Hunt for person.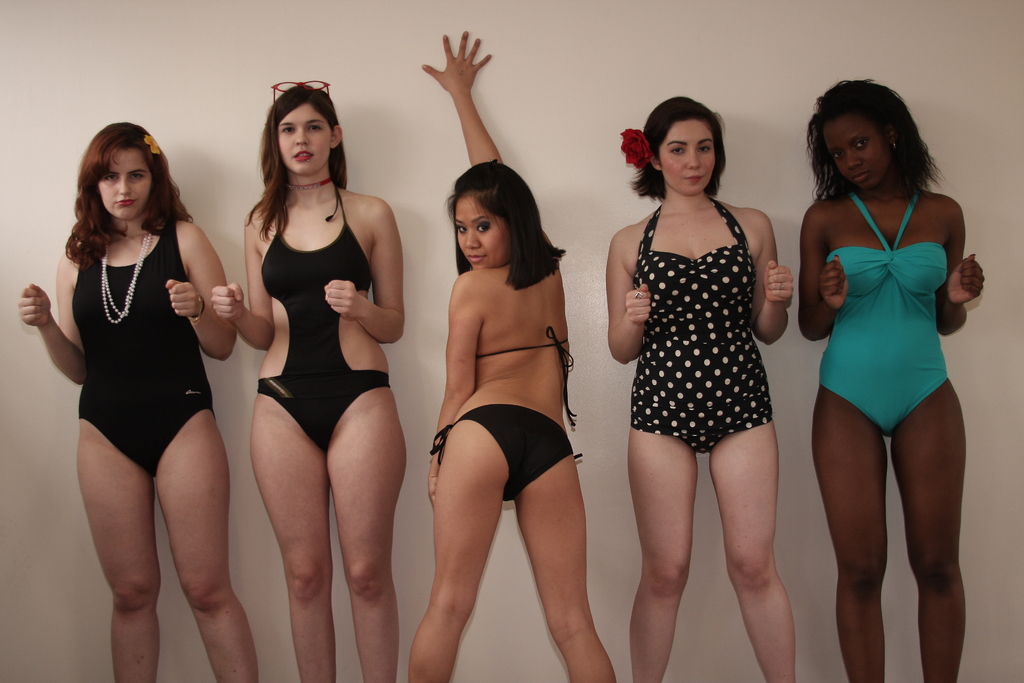
Hunted down at [left=410, top=21, right=625, bottom=682].
